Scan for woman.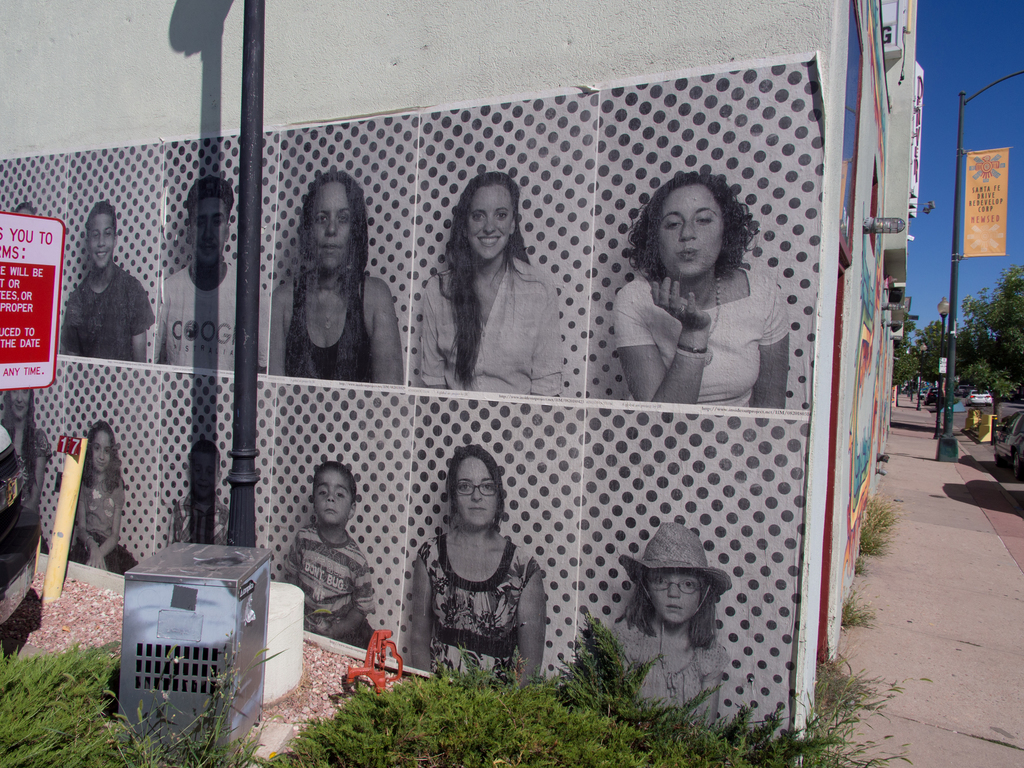
Scan result: BBox(604, 179, 787, 432).
